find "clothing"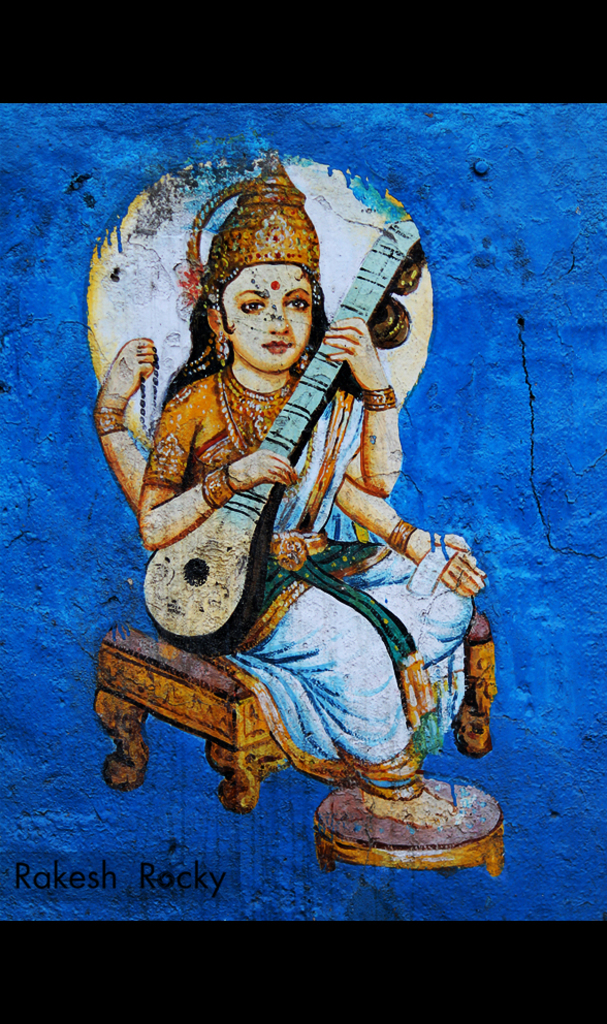
locate(121, 299, 450, 786)
